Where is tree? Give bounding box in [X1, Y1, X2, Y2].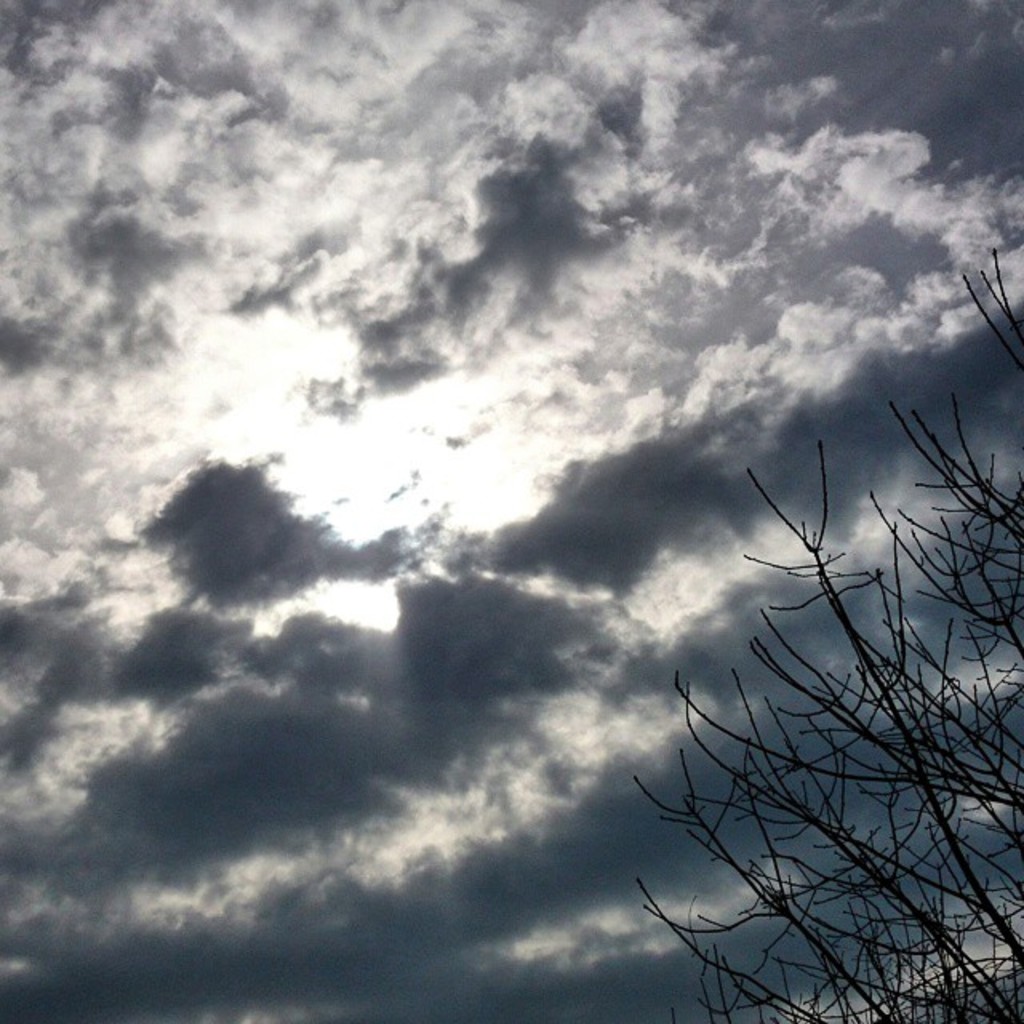
[619, 362, 1013, 1003].
